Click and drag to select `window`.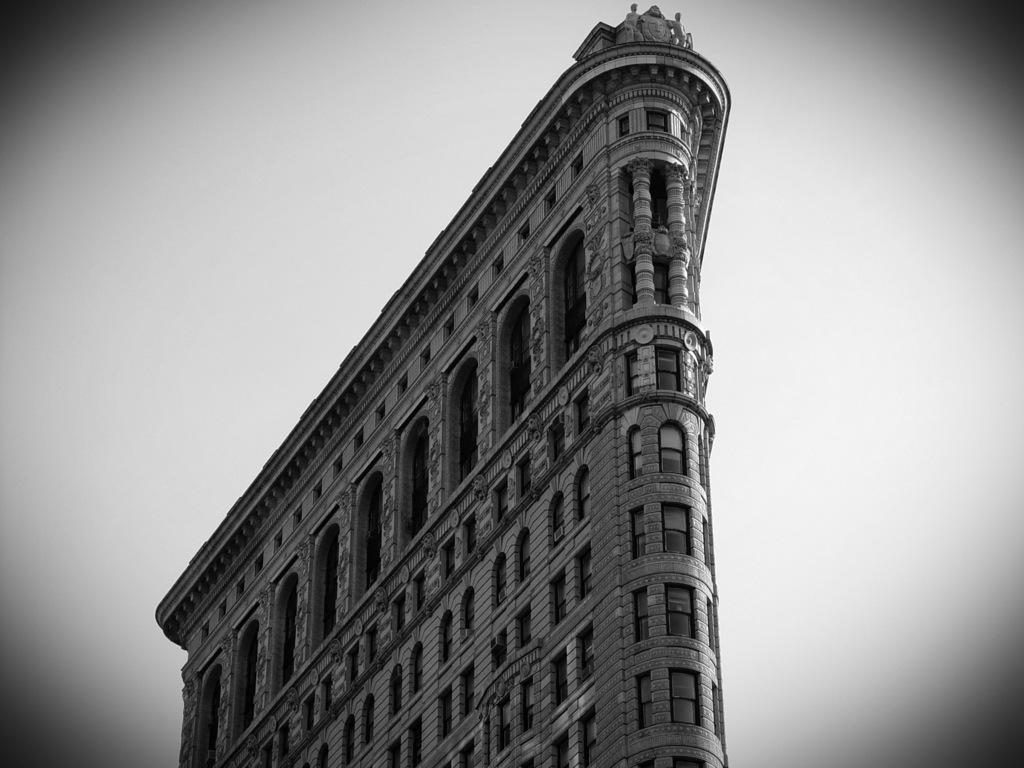
Selection: <box>657,504,691,558</box>.
